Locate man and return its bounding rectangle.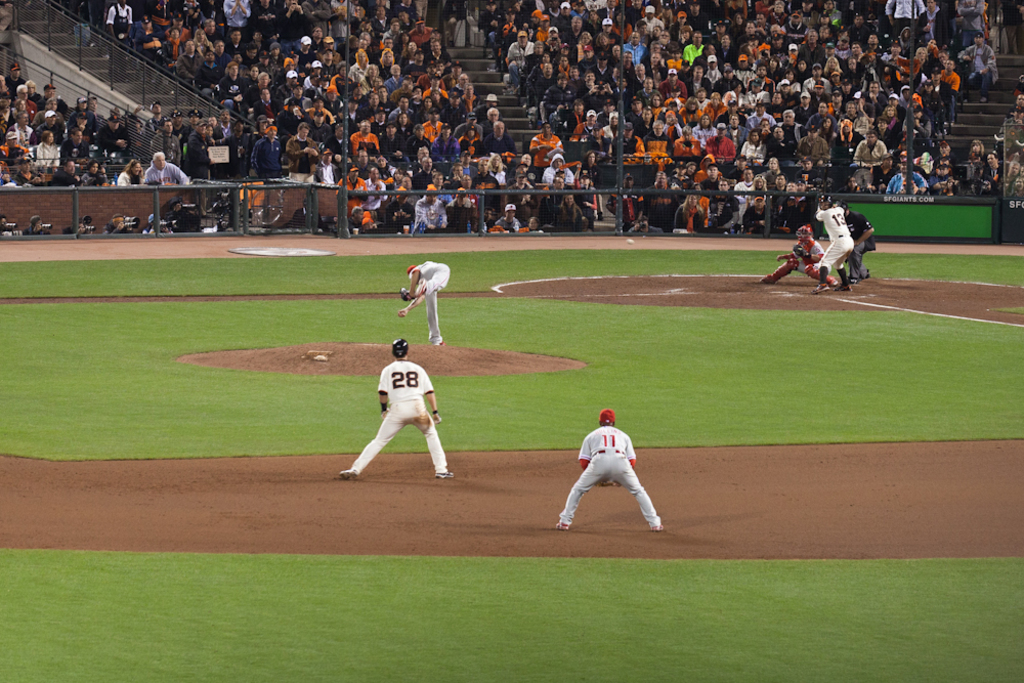
(34, 109, 60, 140).
